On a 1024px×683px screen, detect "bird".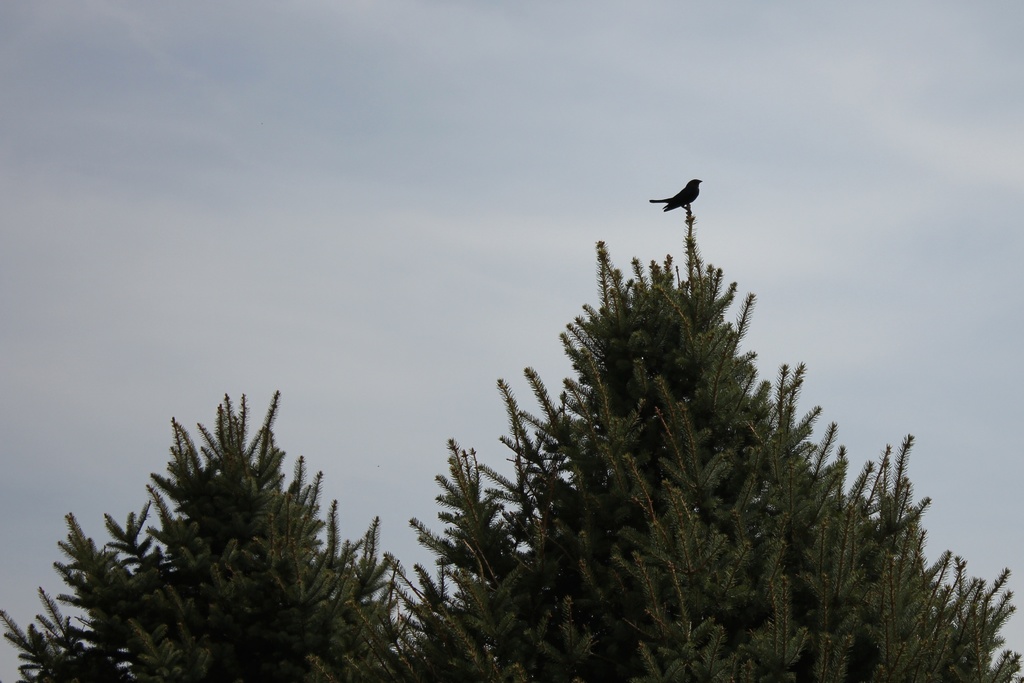
Rect(648, 177, 703, 214).
